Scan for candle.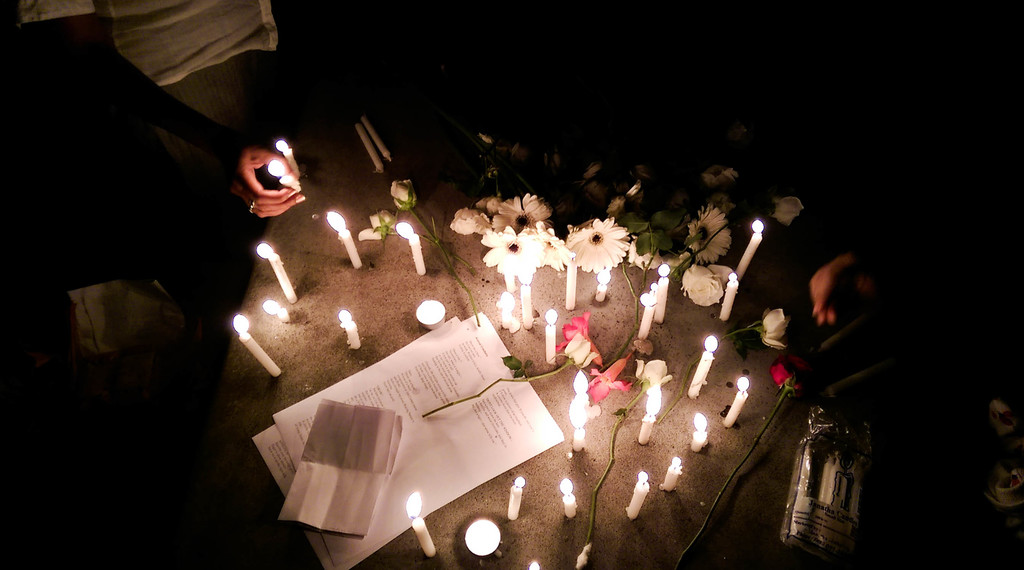
Scan result: (734, 217, 767, 272).
